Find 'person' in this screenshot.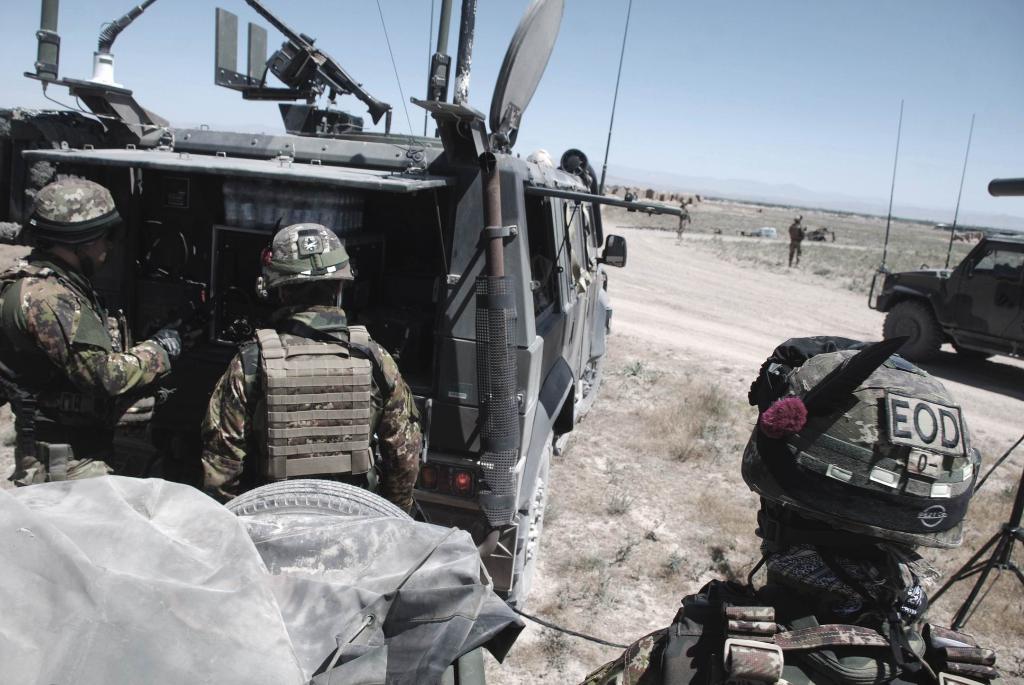
The bounding box for 'person' is (x1=575, y1=335, x2=1004, y2=684).
